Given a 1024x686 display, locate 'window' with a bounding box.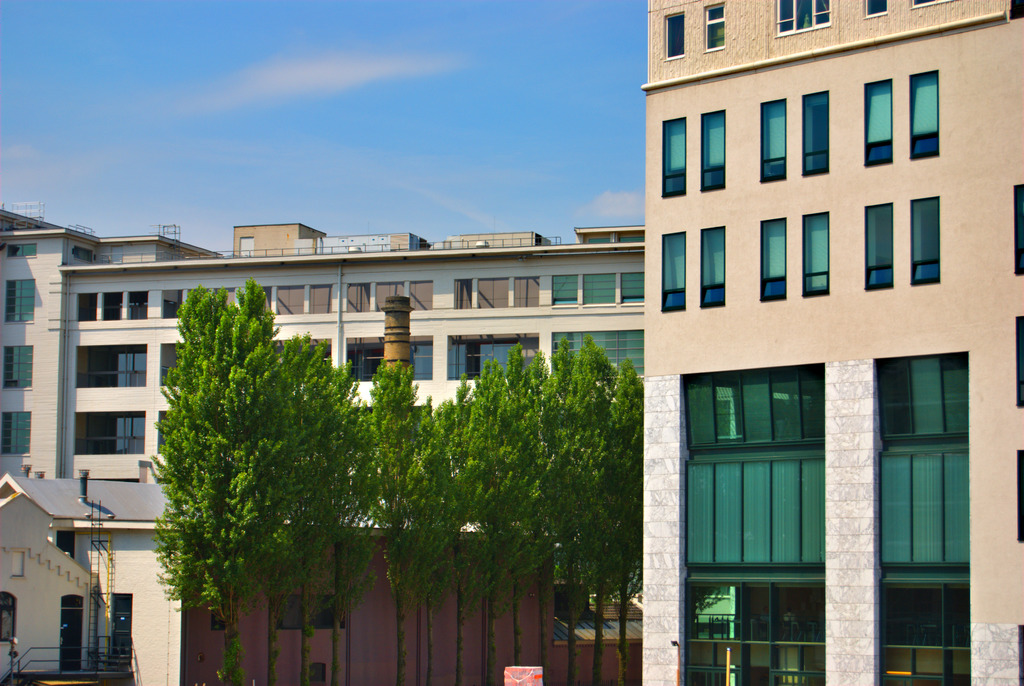
Located: [x1=99, y1=293, x2=125, y2=322].
